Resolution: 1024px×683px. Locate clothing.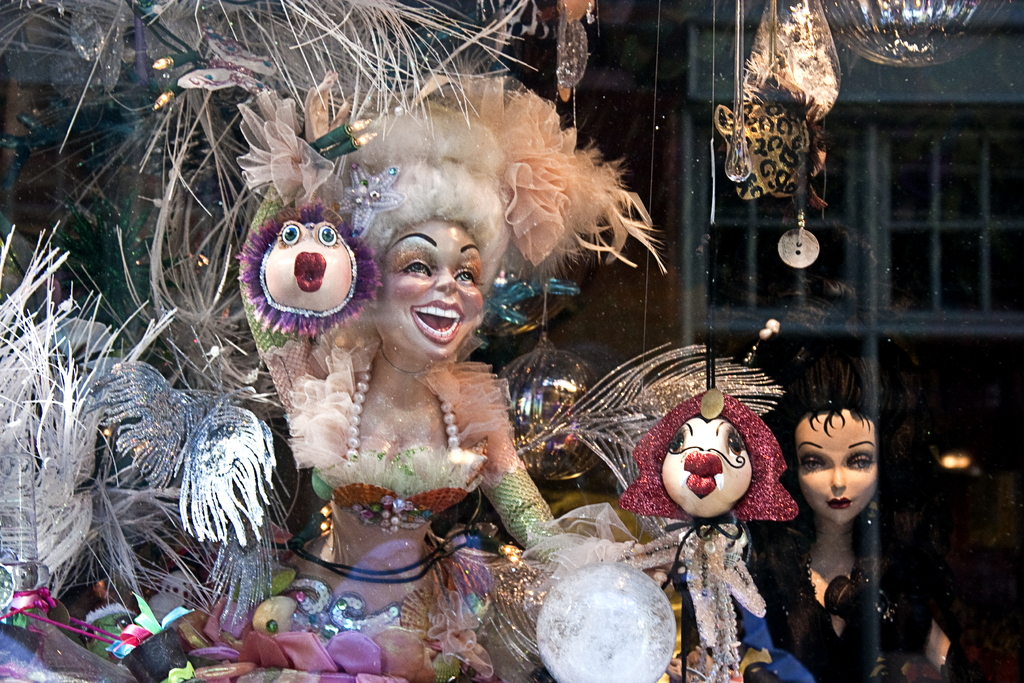
285, 311, 510, 527.
